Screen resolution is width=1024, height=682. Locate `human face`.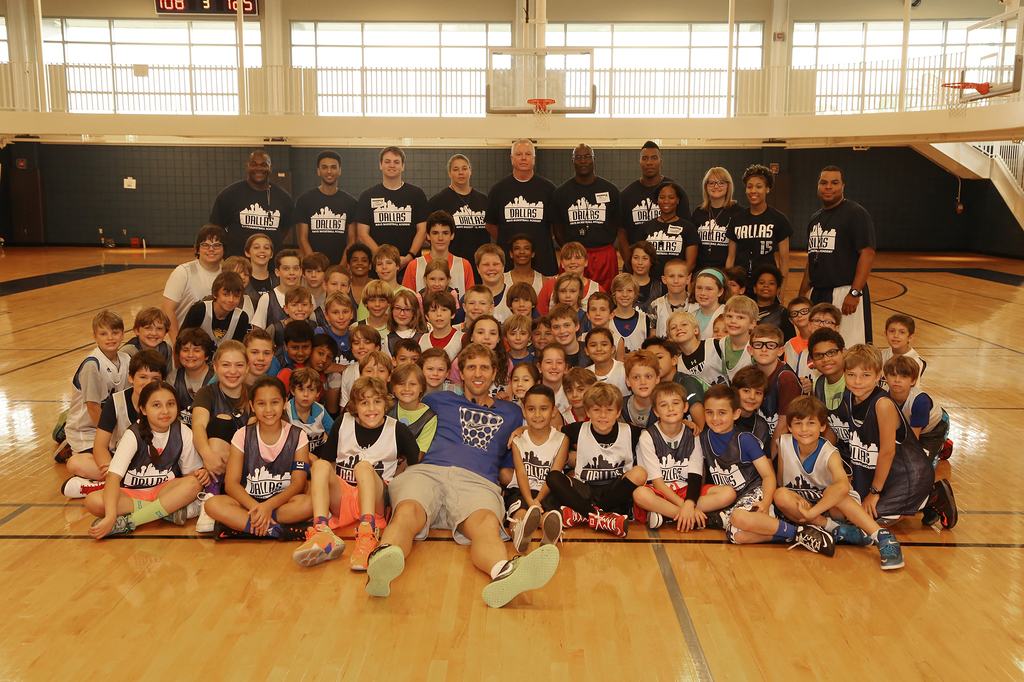
box=[463, 353, 492, 394].
